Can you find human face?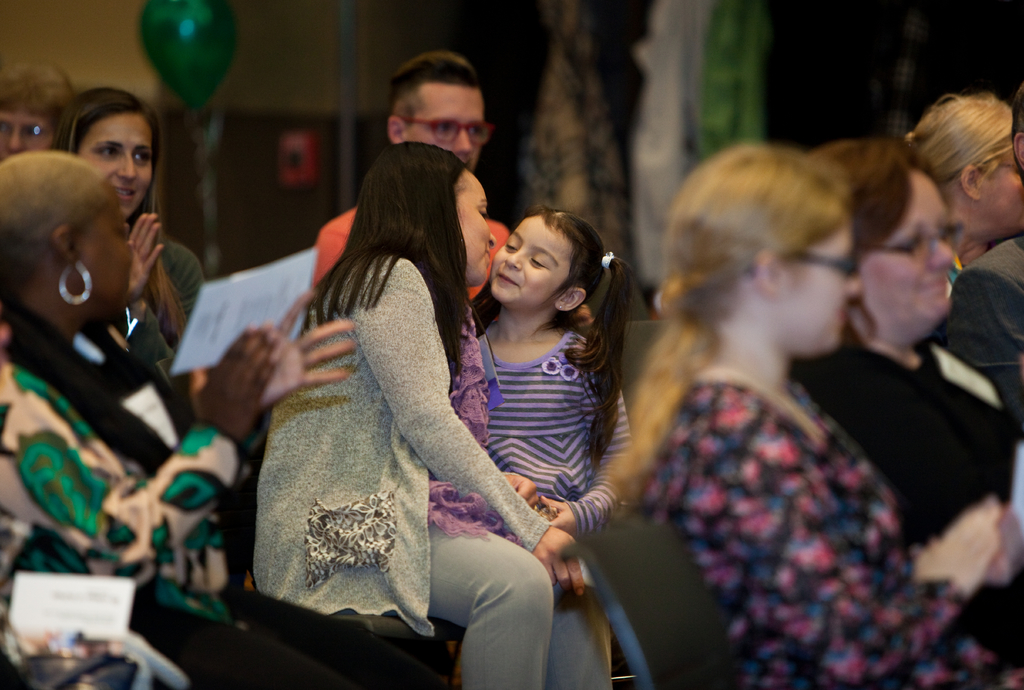
Yes, bounding box: [404,83,486,175].
